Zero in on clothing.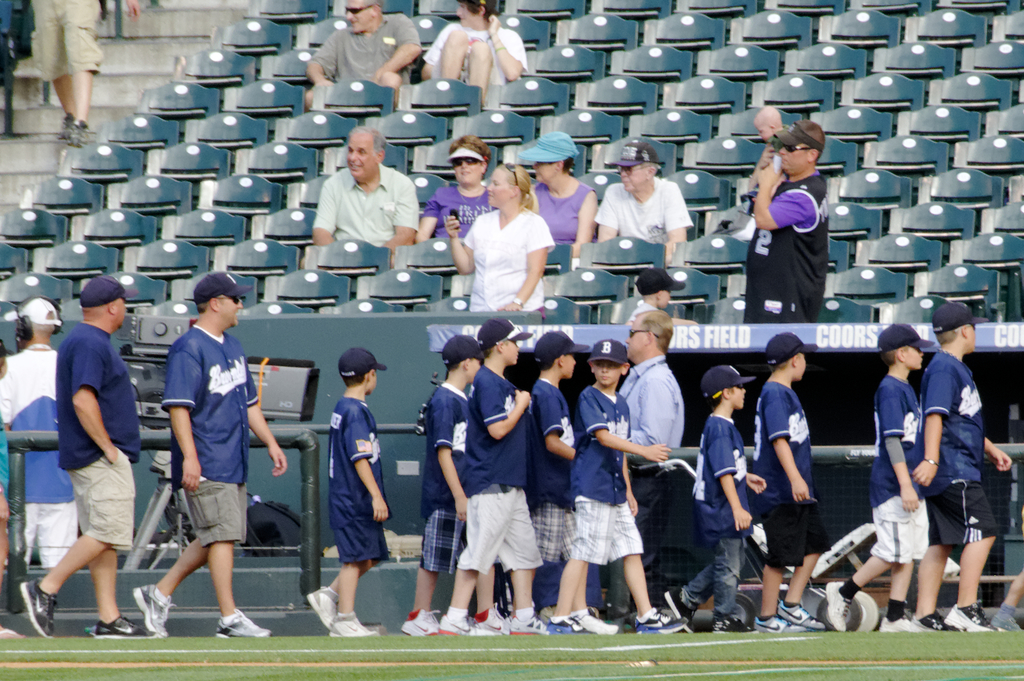
Zeroed in: x1=316 y1=160 x2=424 y2=243.
